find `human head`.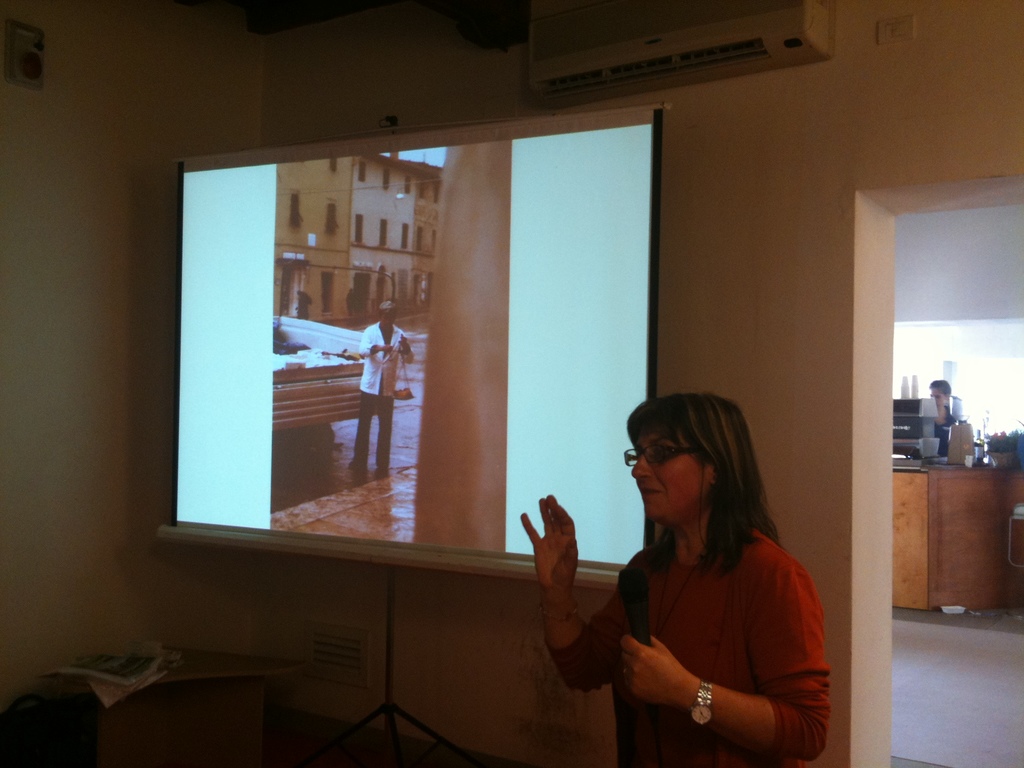
select_region(623, 394, 788, 577).
